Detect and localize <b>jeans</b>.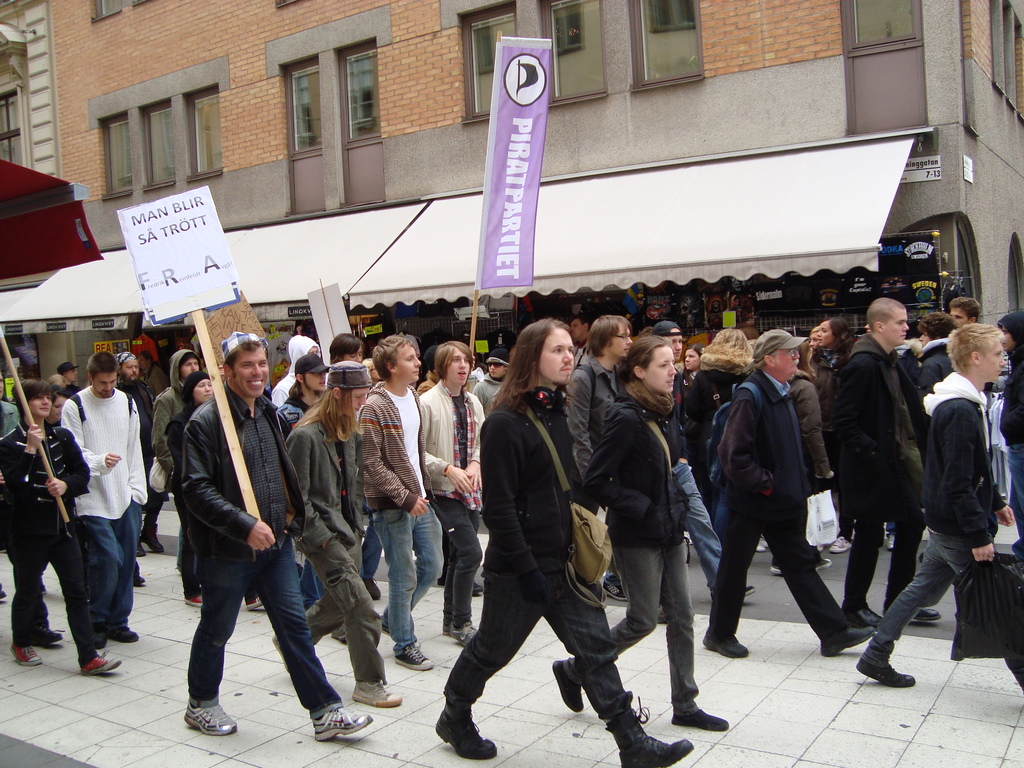
Localized at region(301, 553, 323, 609).
